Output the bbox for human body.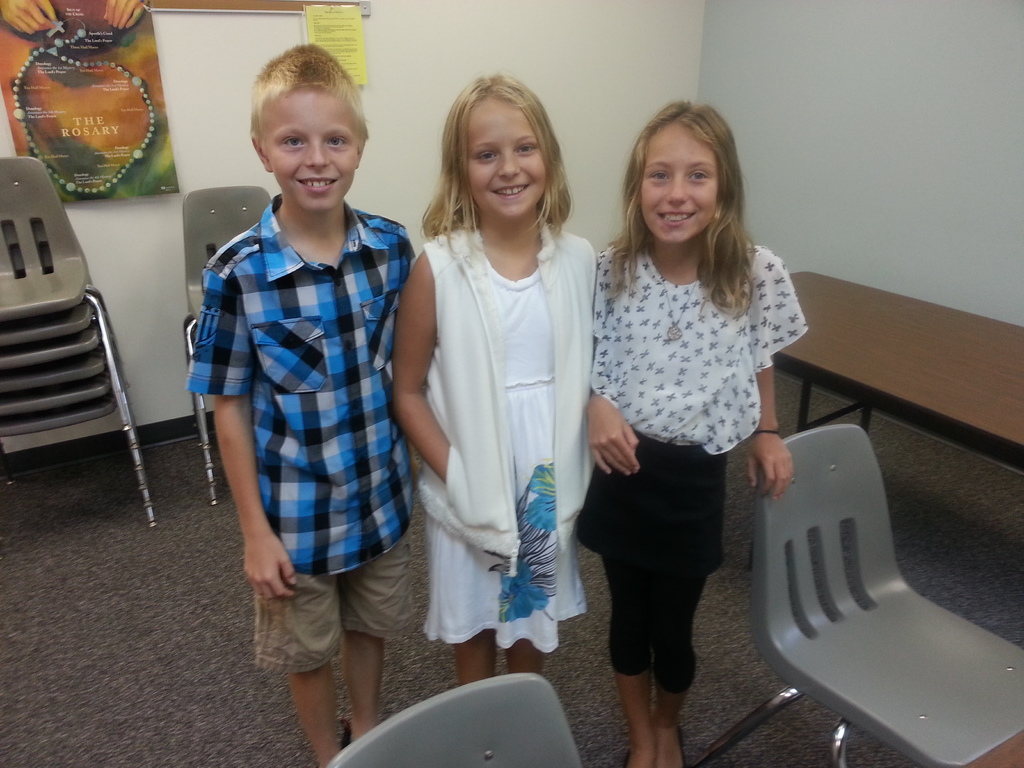
detection(390, 76, 611, 684).
